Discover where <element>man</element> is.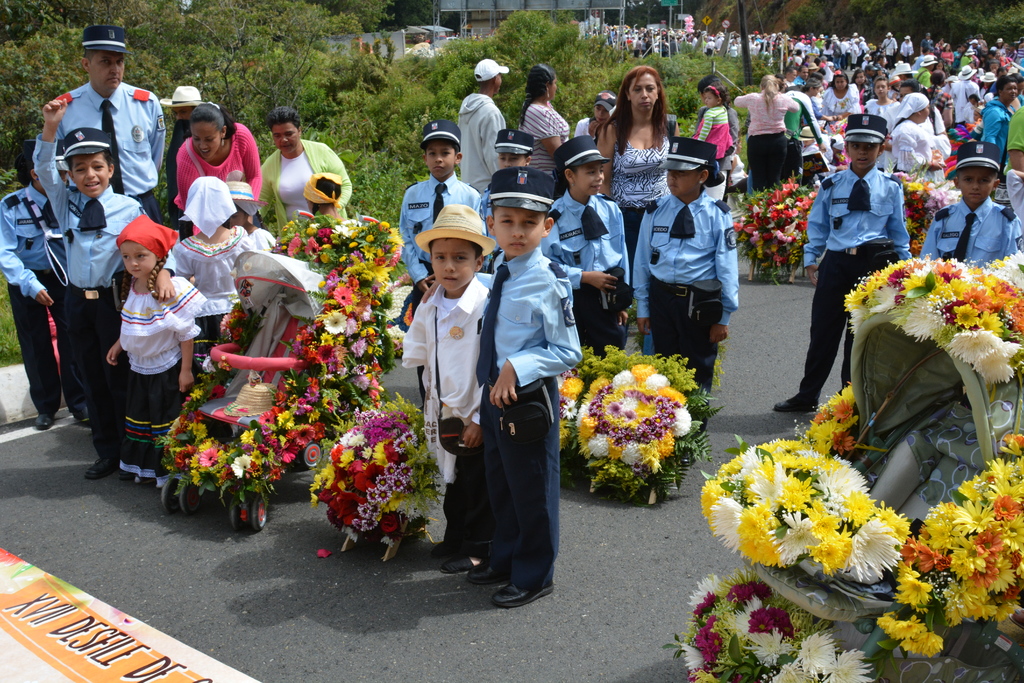
Discovered at 847:38:860:74.
